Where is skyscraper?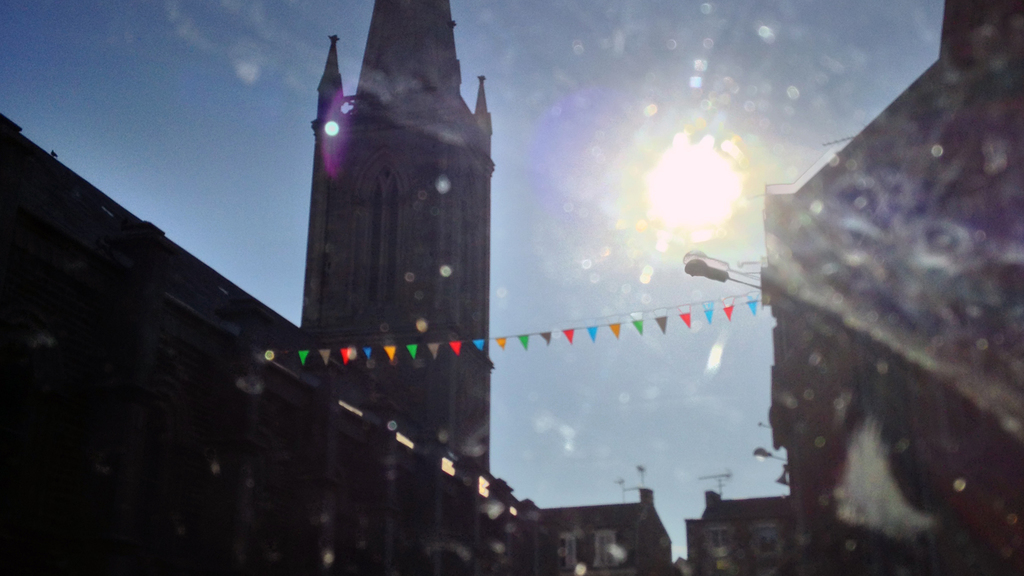
x1=299 y1=0 x2=496 y2=473.
